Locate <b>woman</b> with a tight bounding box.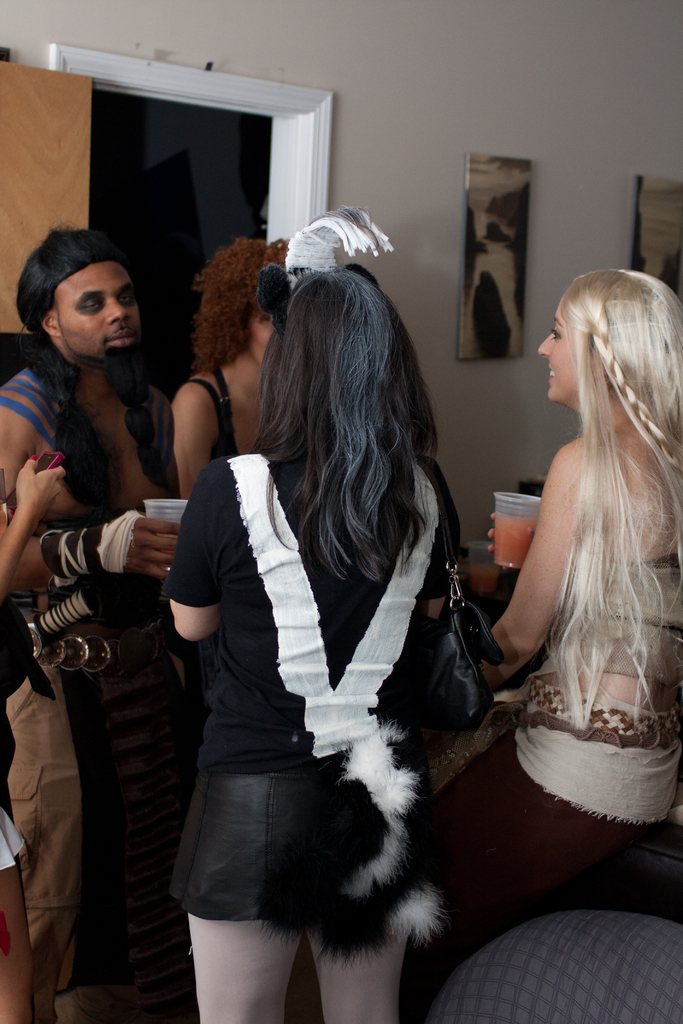
x1=162, y1=223, x2=286, y2=499.
